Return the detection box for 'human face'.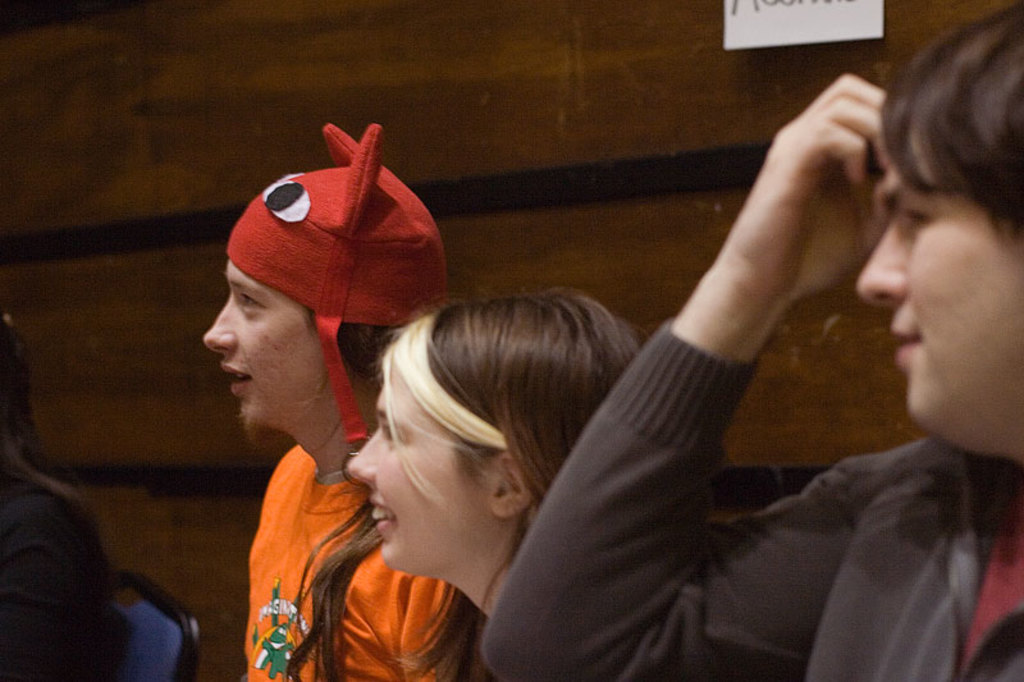
bbox=[200, 258, 316, 420].
